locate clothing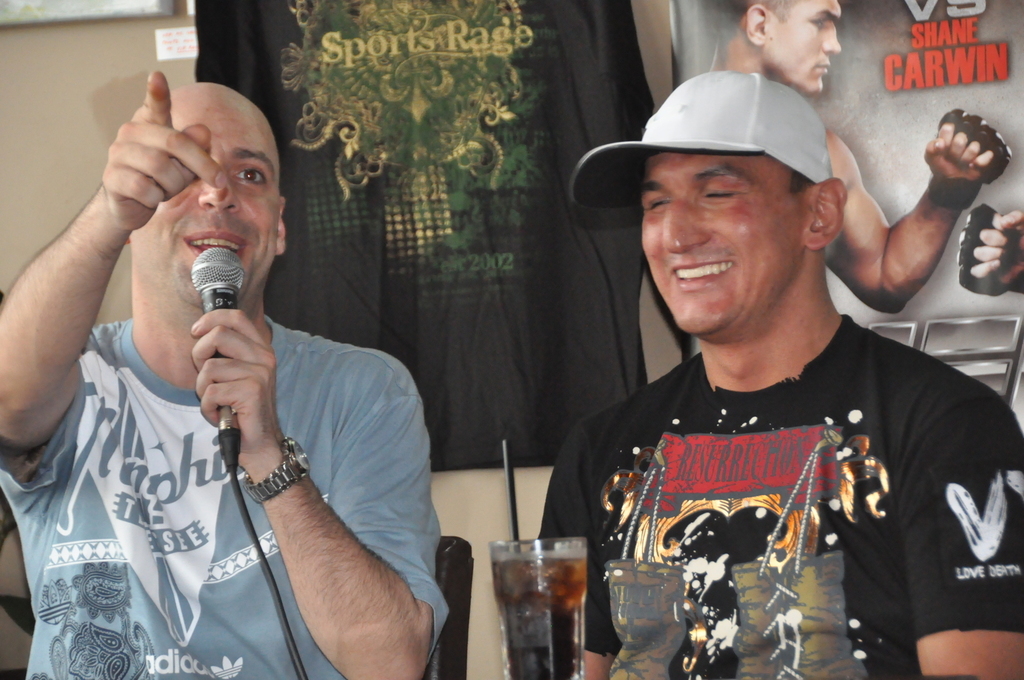
l=191, t=0, r=657, b=473
